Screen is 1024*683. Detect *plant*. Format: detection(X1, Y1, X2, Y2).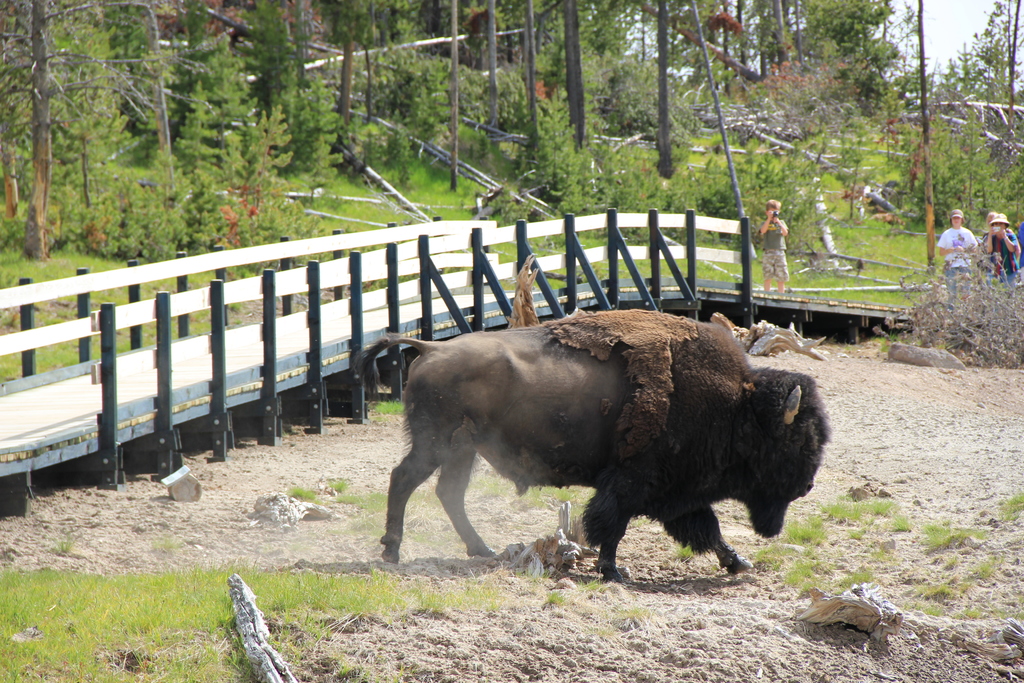
detection(484, 236, 801, 296).
